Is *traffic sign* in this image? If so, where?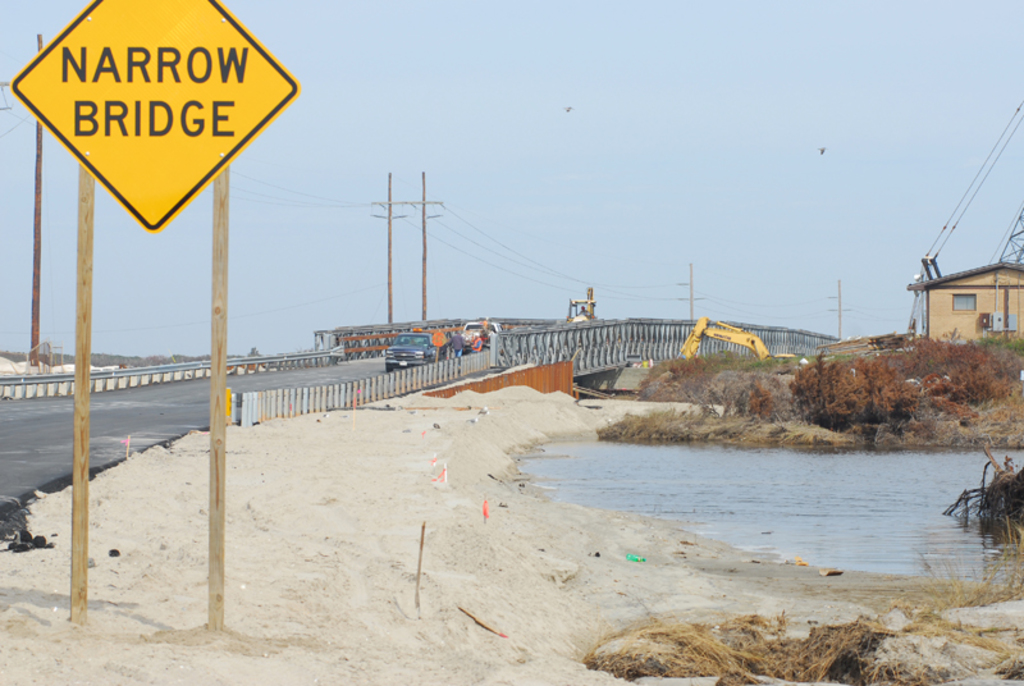
Yes, at [5,0,302,234].
